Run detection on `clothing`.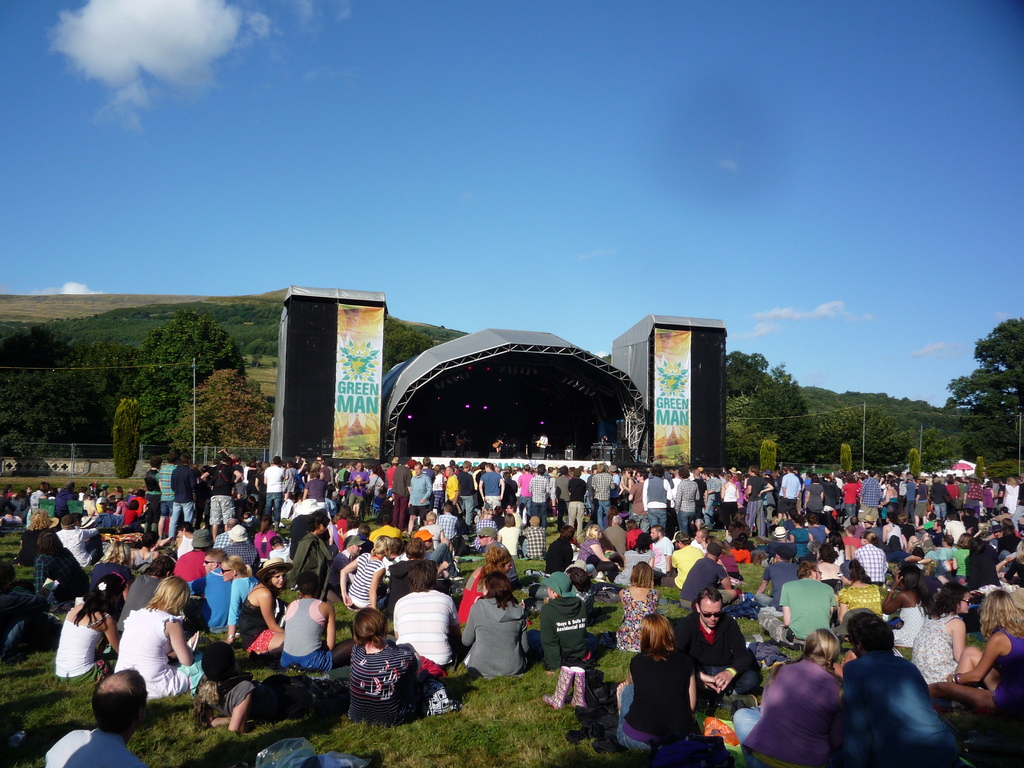
Result: box=[28, 722, 155, 767].
